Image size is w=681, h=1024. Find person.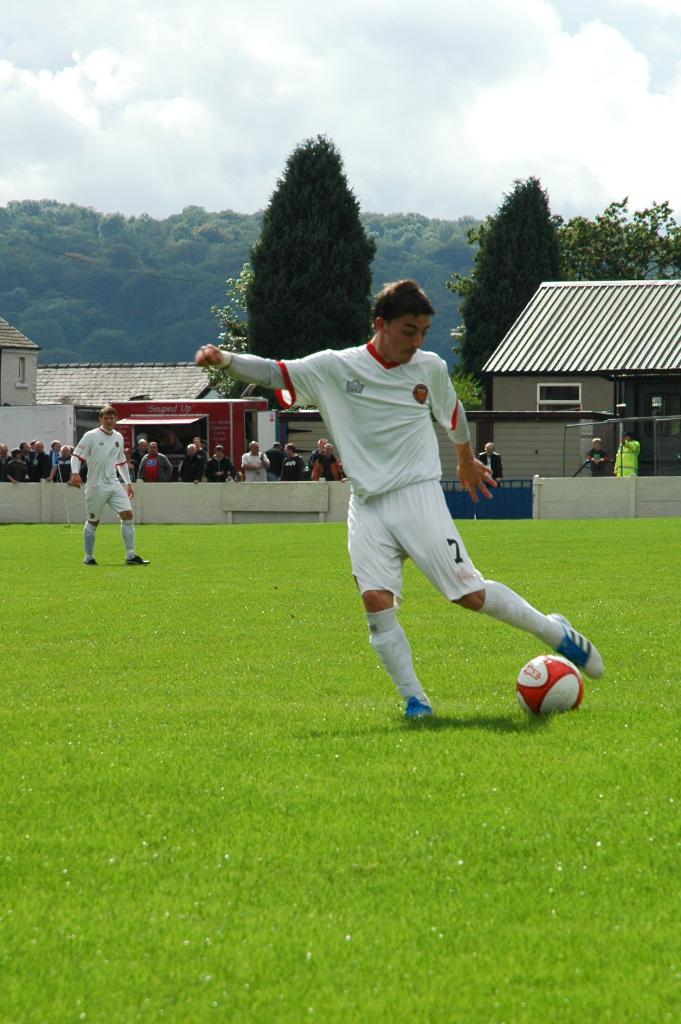
179, 433, 210, 480.
